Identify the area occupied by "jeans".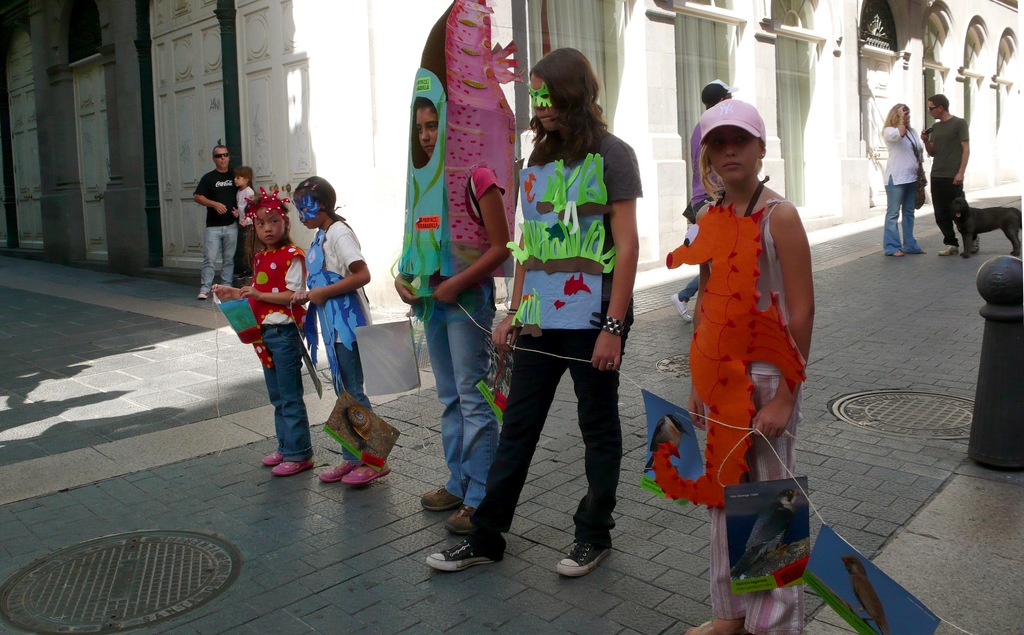
Area: <region>326, 342, 376, 464</region>.
